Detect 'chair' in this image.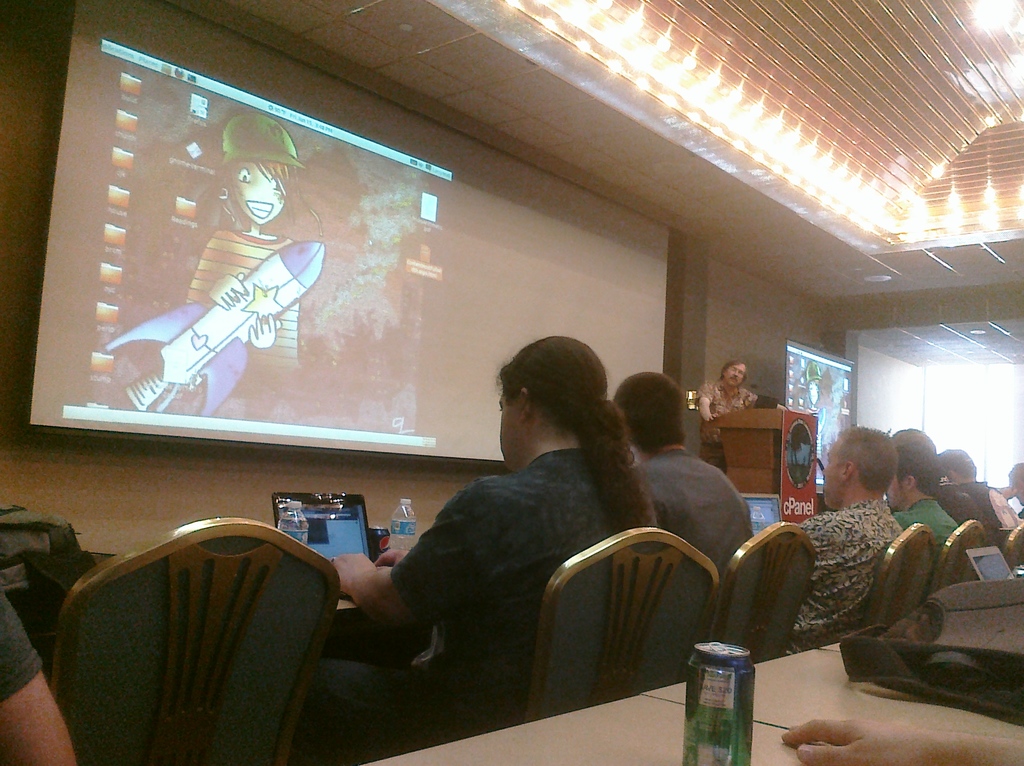
Detection: region(934, 514, 985, 600).
